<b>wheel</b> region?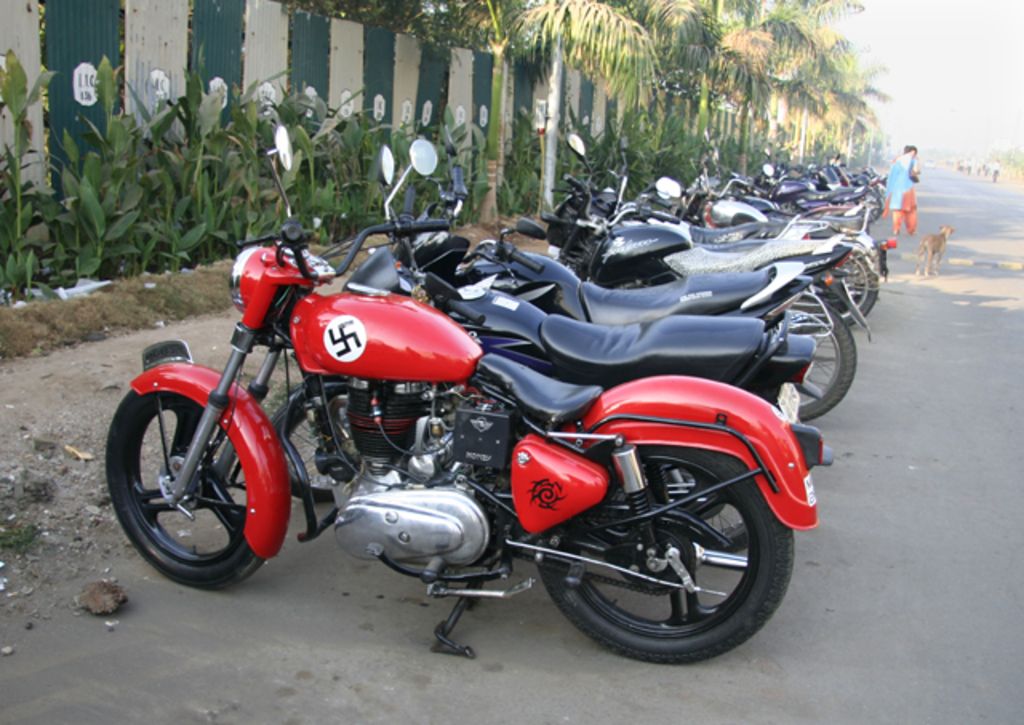
{"x1": 547, "y1": 448, "x2": 789, "y2": 656}
